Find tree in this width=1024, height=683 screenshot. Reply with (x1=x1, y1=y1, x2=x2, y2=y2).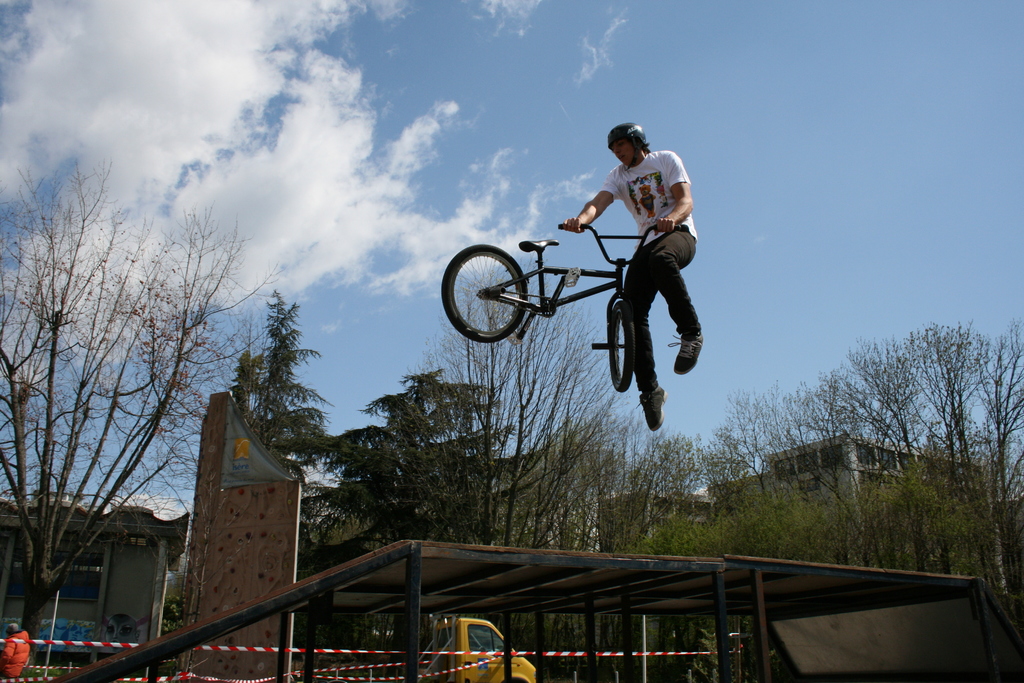
(x1=329, y1=368, x2=516, y2=545).
